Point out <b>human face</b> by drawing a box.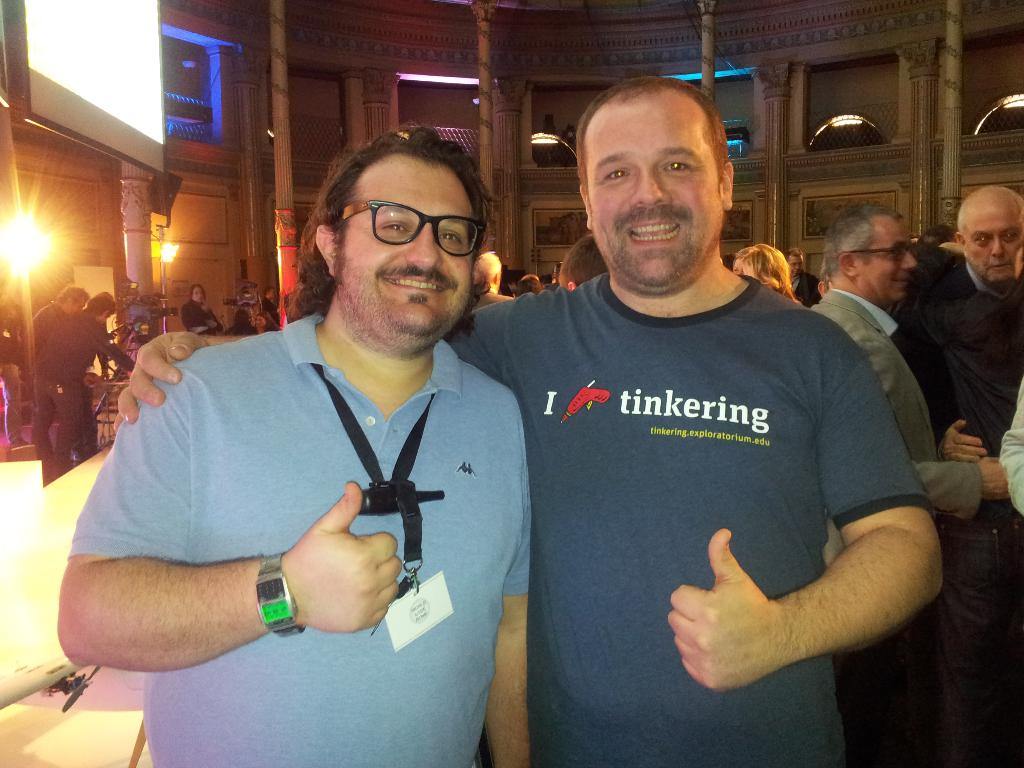
locate(866, 218, 915, 303).
